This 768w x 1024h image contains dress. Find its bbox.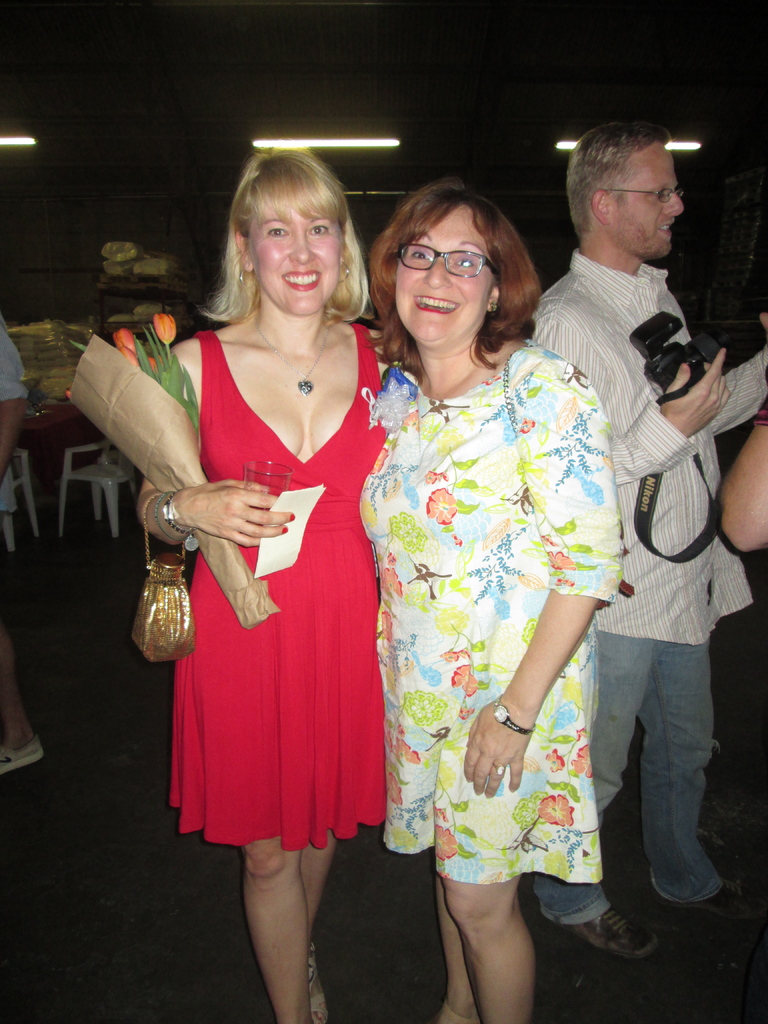
select_region(359, 330, 620, 884).
